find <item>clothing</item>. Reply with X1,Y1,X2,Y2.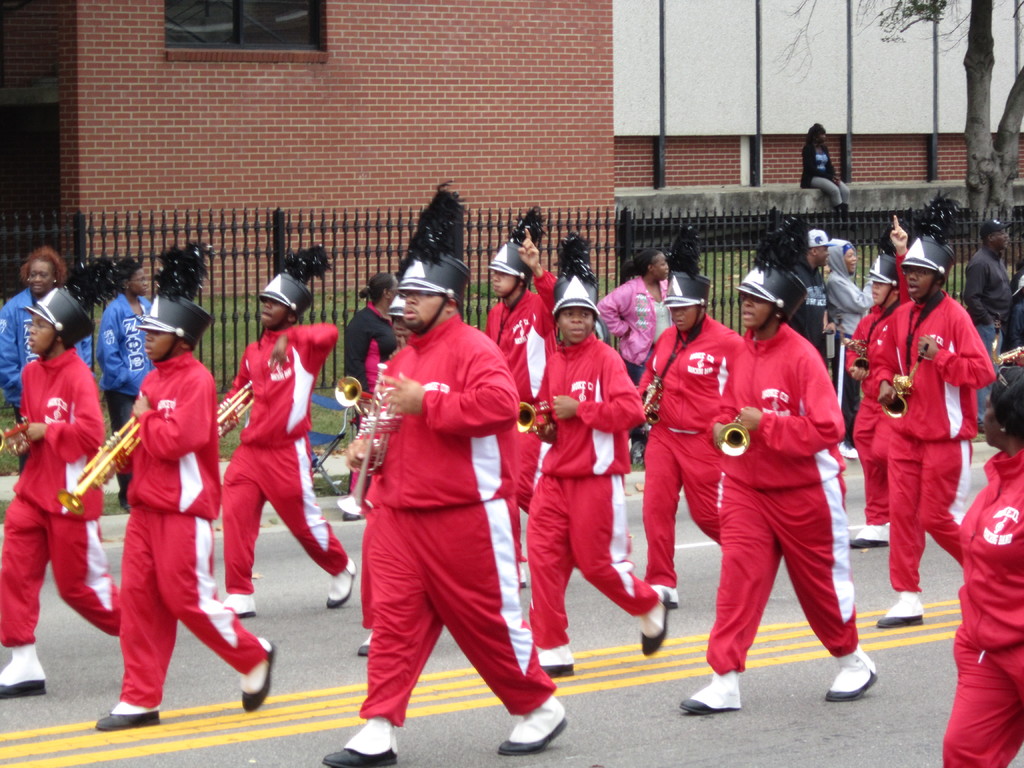
94,291,151,482.
